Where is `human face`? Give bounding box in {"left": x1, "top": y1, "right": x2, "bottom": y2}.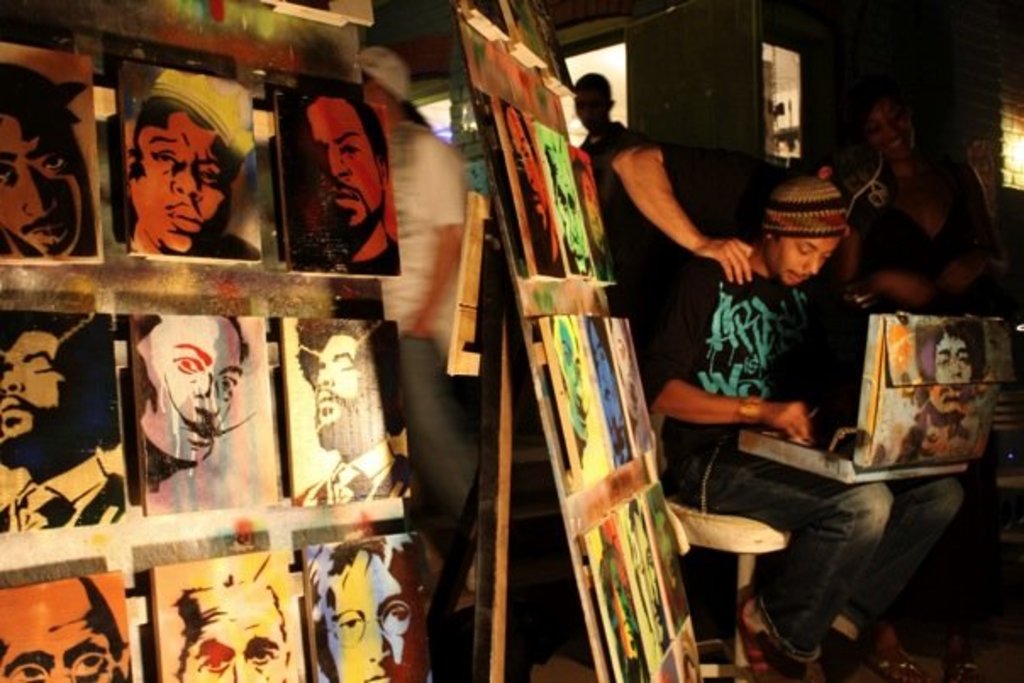
{"left": 319, "top": 537, "right": 432, "bottom": 681}.
